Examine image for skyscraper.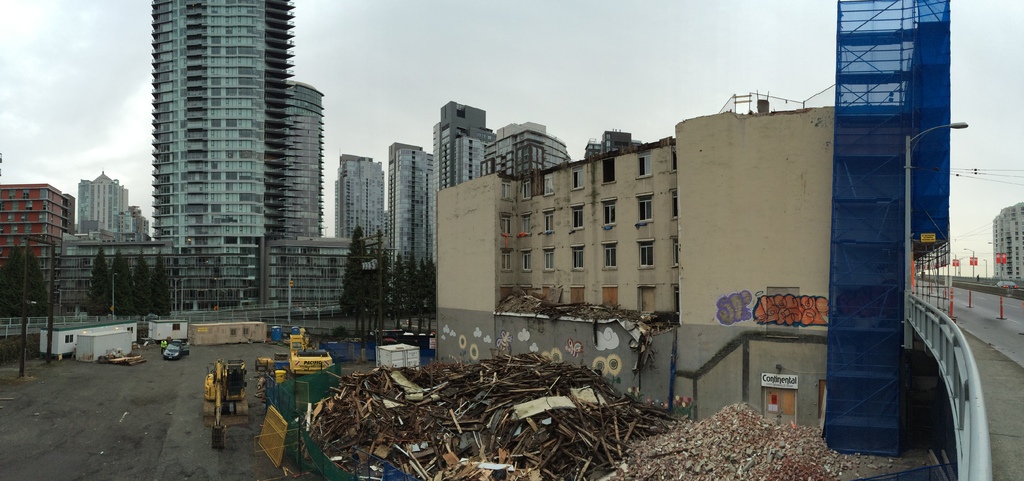
Examination result: 388/131/443/257.
